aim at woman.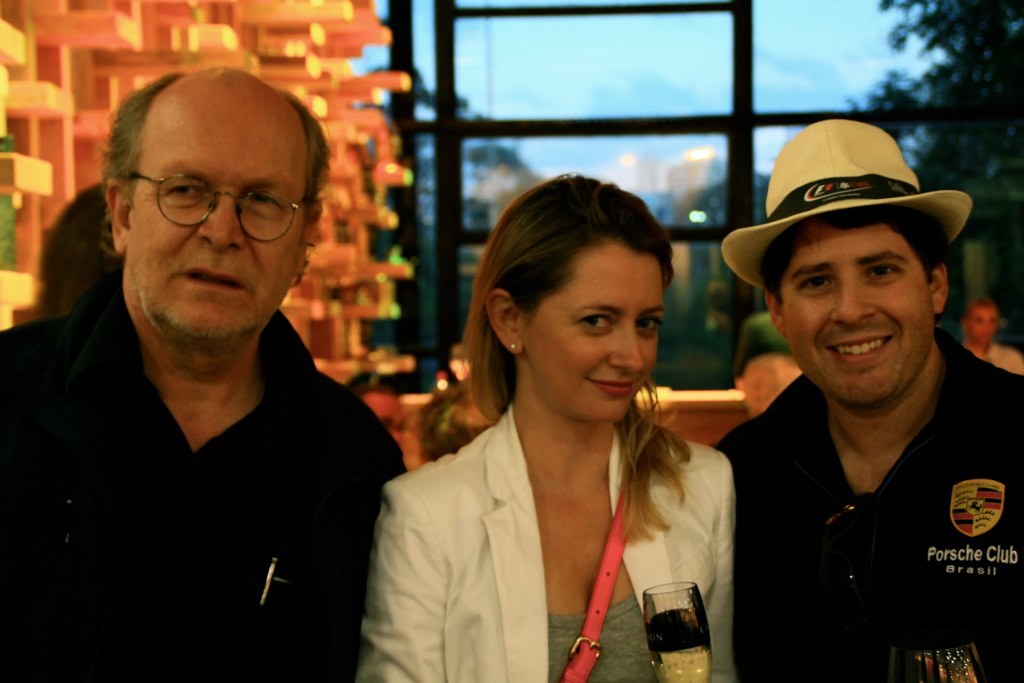
Aimed at box(367, 139, 755, 682).
